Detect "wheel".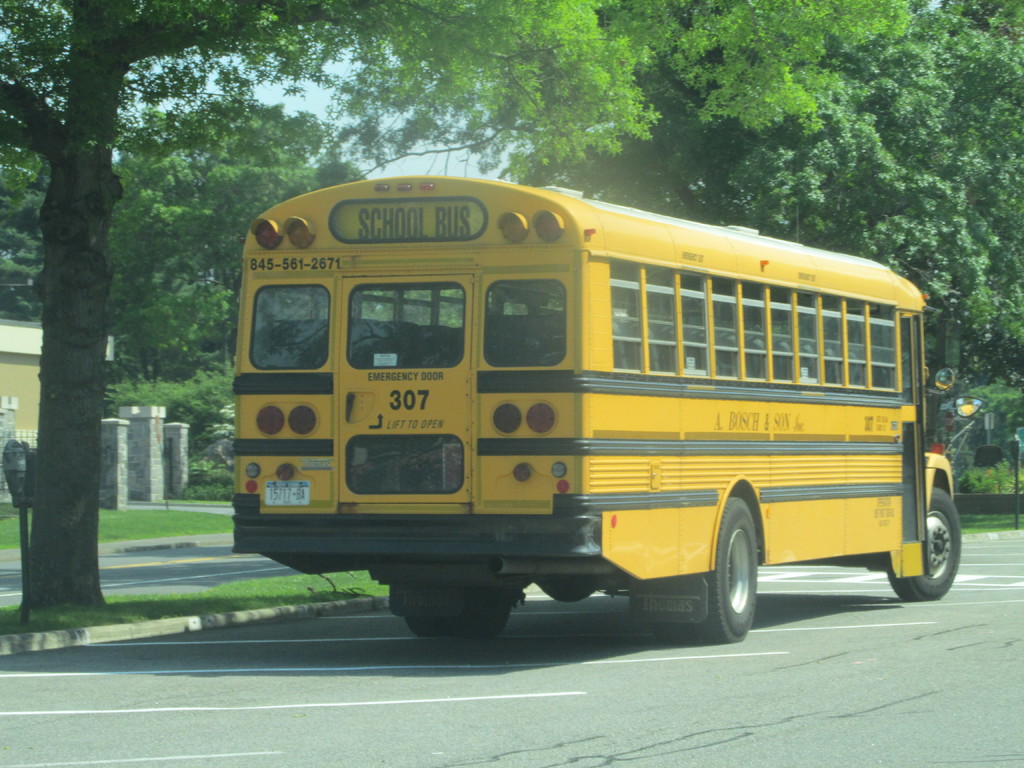
Detected at l=700, t=508, r=774, b=642.
